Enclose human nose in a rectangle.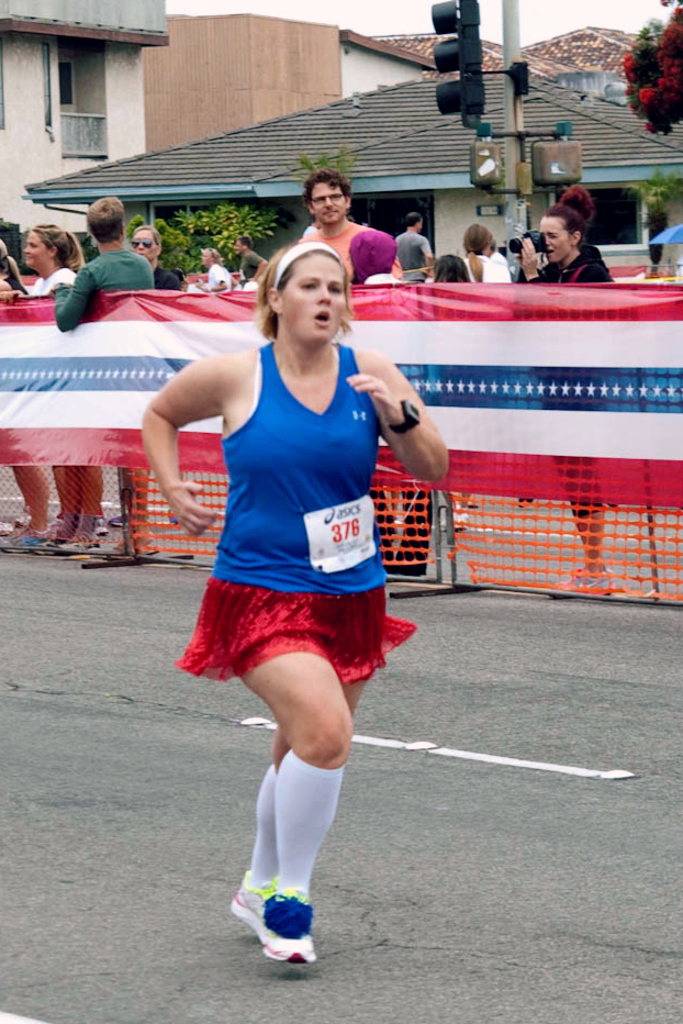
<bbox>315, 281, 337, 309</bbox>.
